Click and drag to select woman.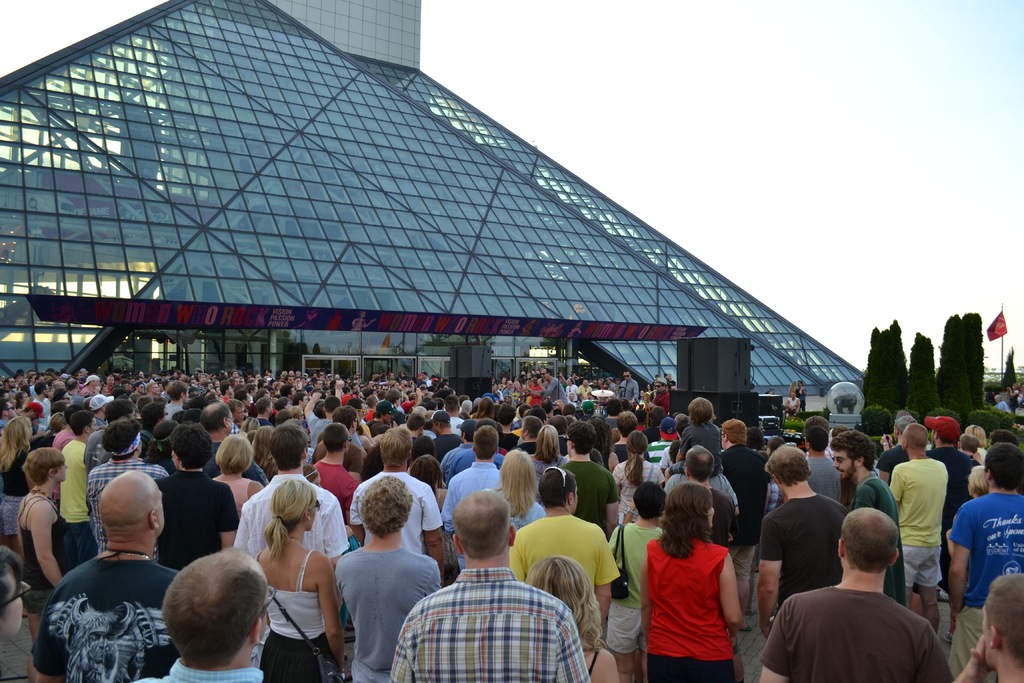
Selection: 0,412,36,546.
